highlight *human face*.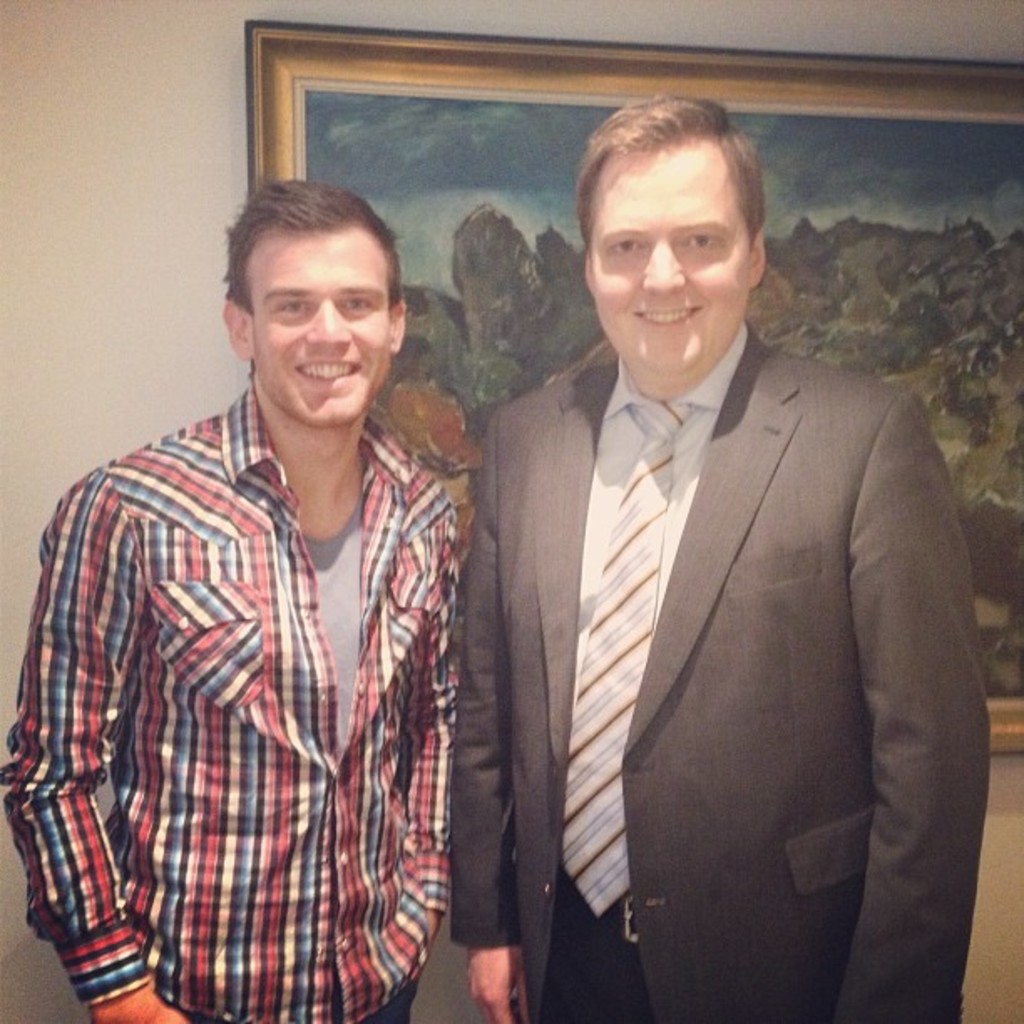
Highlighted region: locate(594, 149, 755, 368).
